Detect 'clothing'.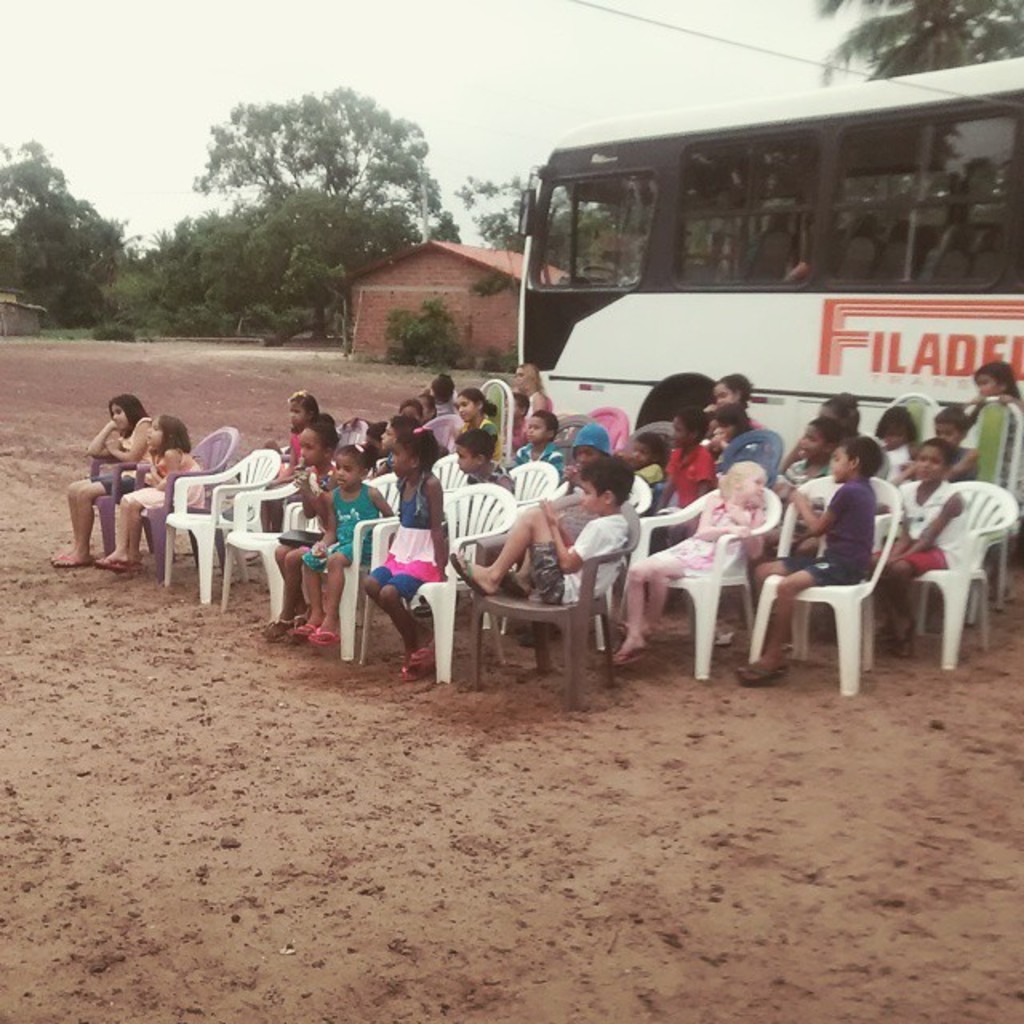
Detected at (890, 480, 965, 576).
